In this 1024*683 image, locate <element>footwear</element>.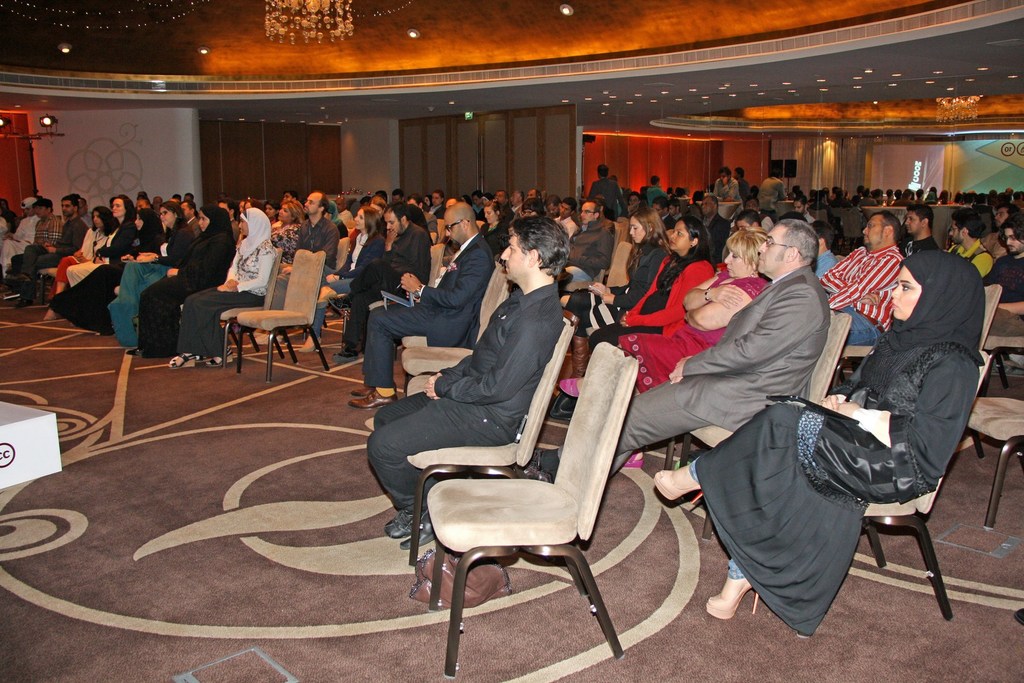
Bounding box: 349 386 398 397.
